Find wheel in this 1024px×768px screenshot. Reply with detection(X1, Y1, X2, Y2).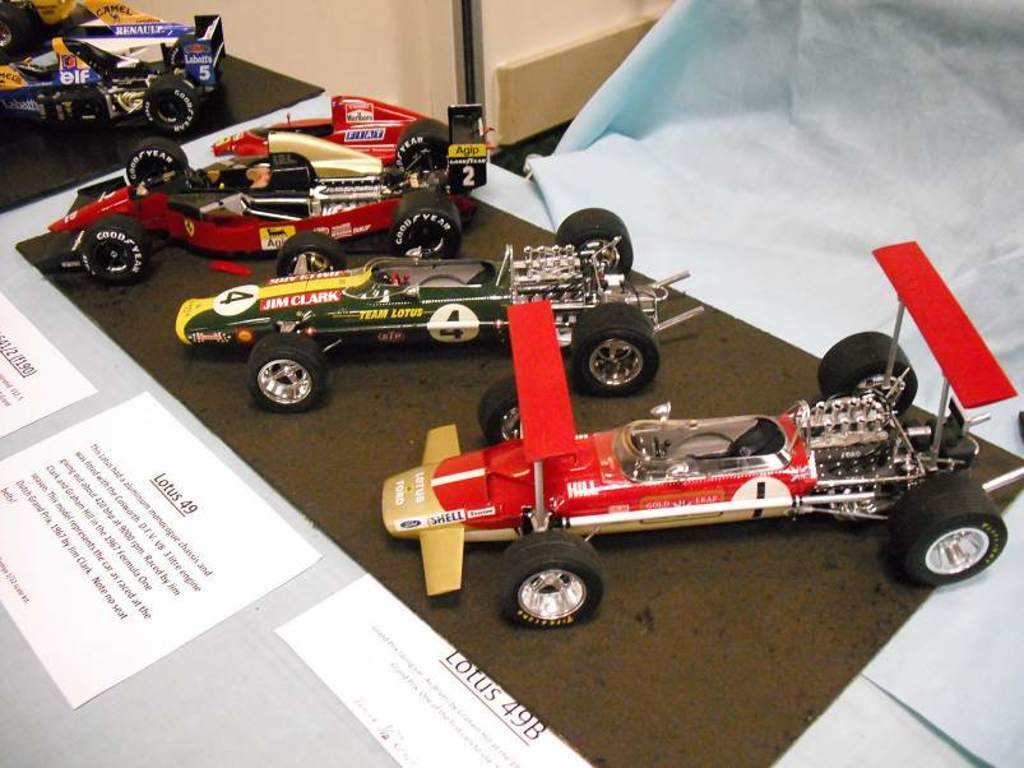
detection(78, 213, 157, 286).
